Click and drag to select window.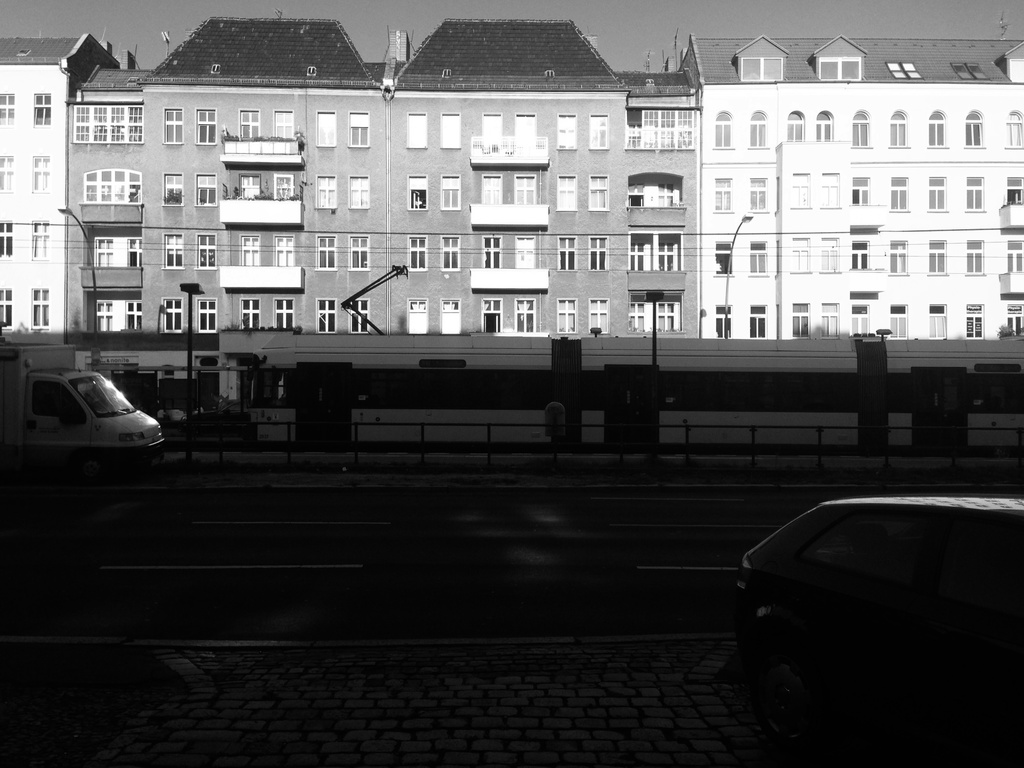
Selection: l=715, t=308, r=733, b=339.
